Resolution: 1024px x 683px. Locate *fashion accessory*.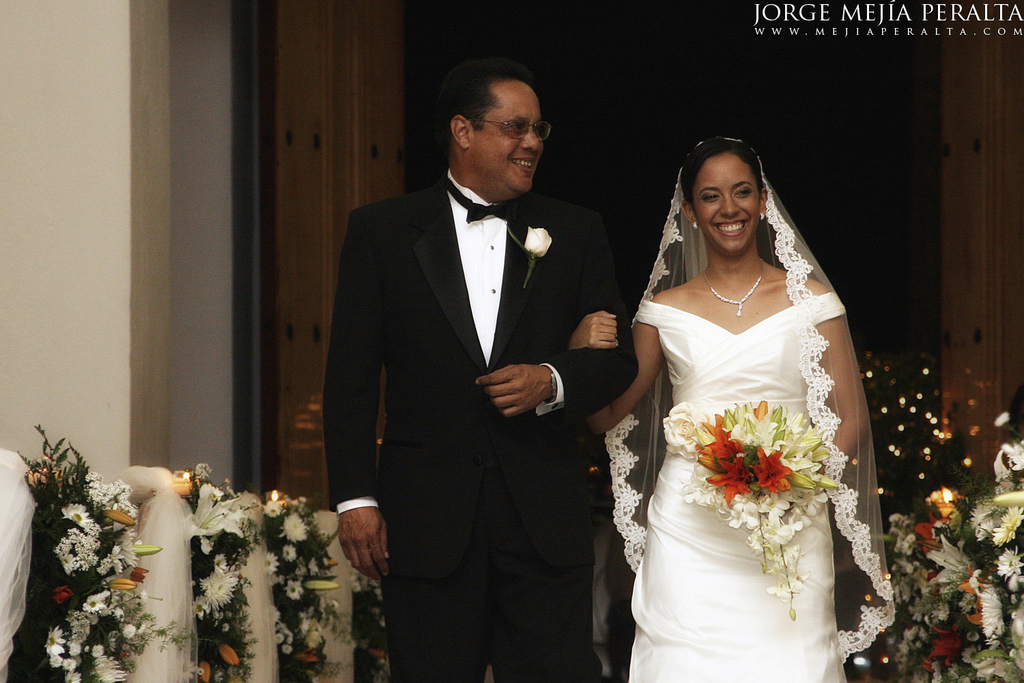
692:220:698:230.
